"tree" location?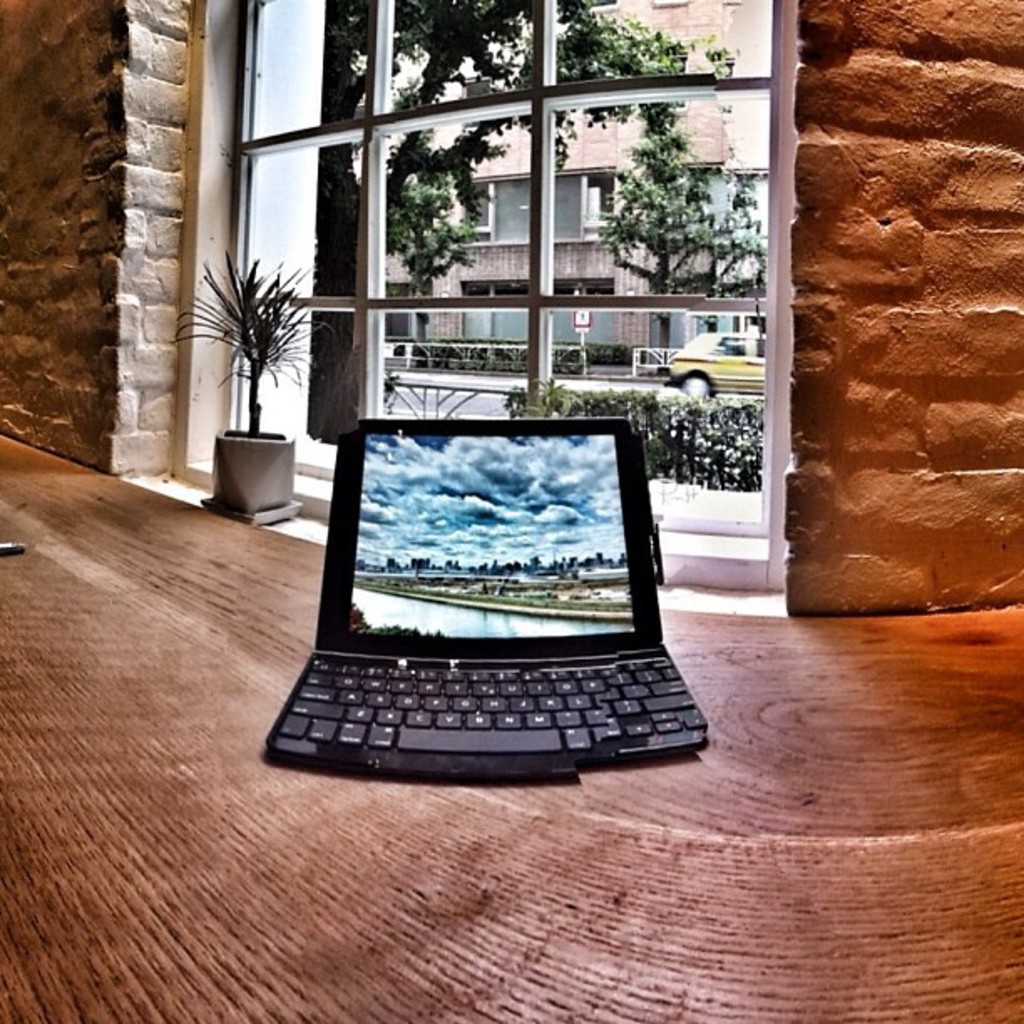
(x1=591, y1=105, x2=776, y2=345)
